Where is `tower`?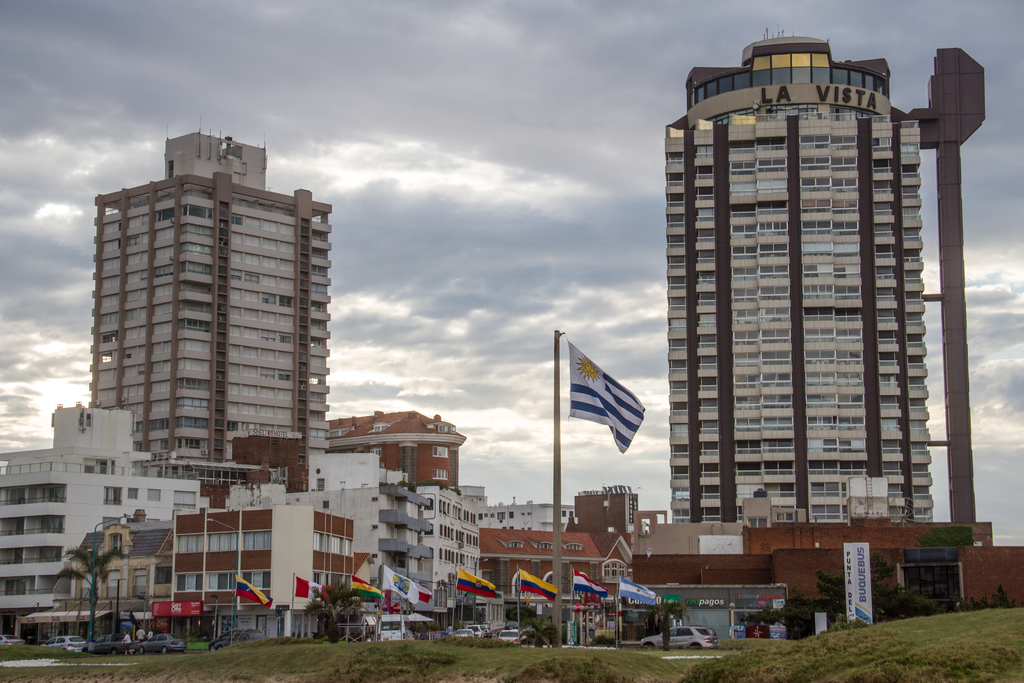
89:114:335:493.
